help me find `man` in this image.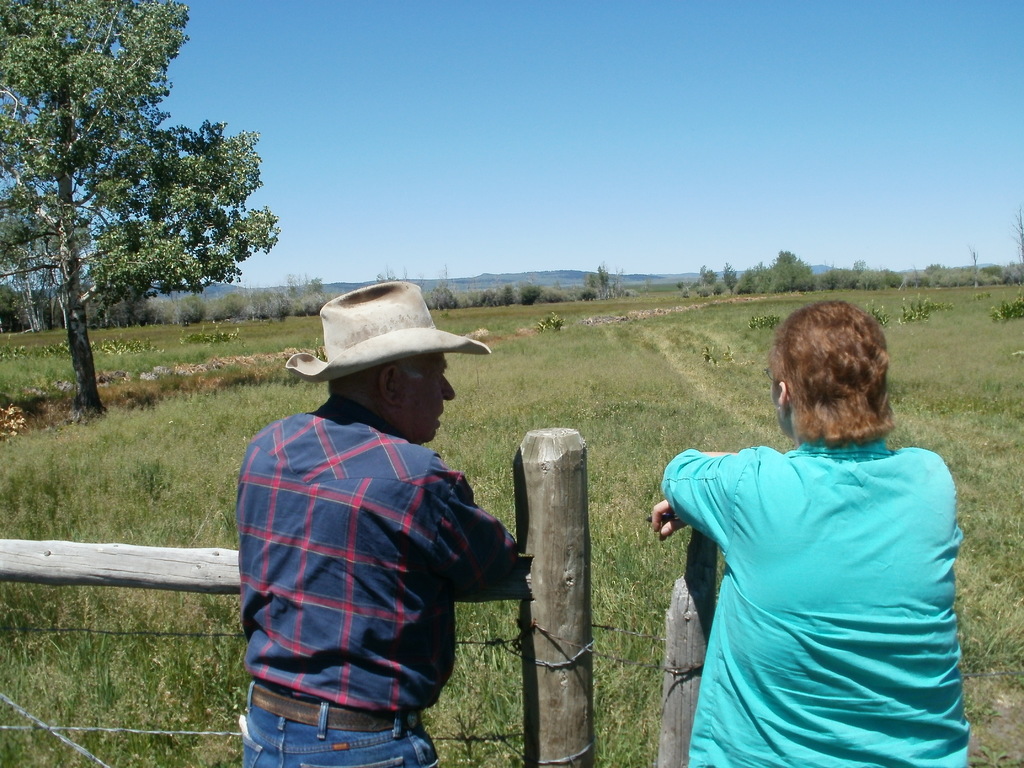
Found it: <region>652, 299, 966, 767</region>.
